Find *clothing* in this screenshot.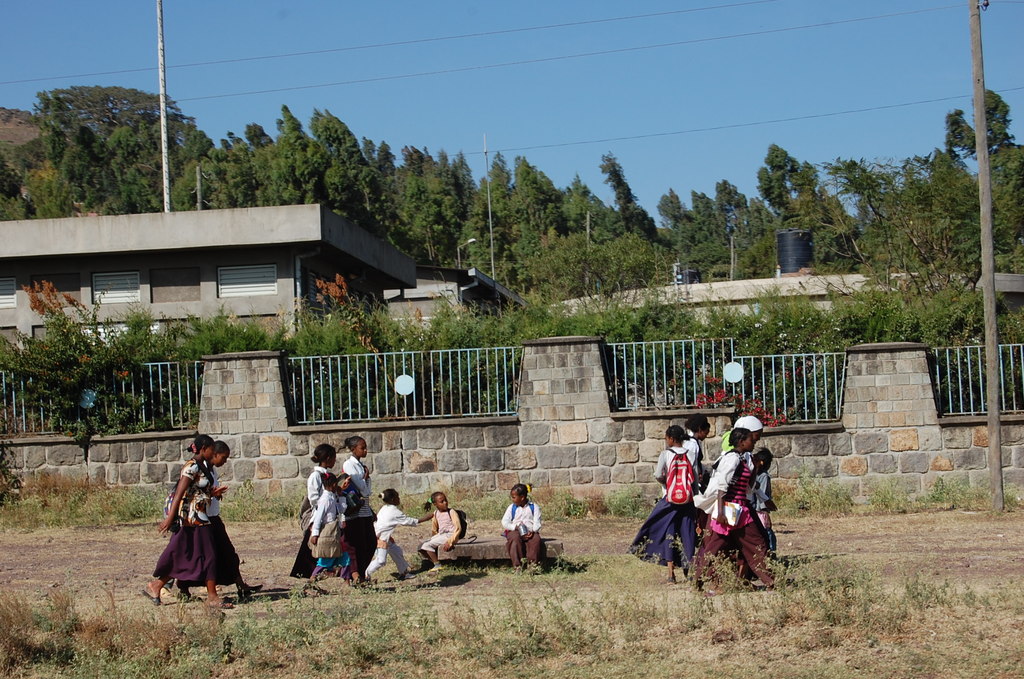
The bounding box for *clothing* is {"left": 757, "top": 470, "right": 778, "bottom": 548}.
